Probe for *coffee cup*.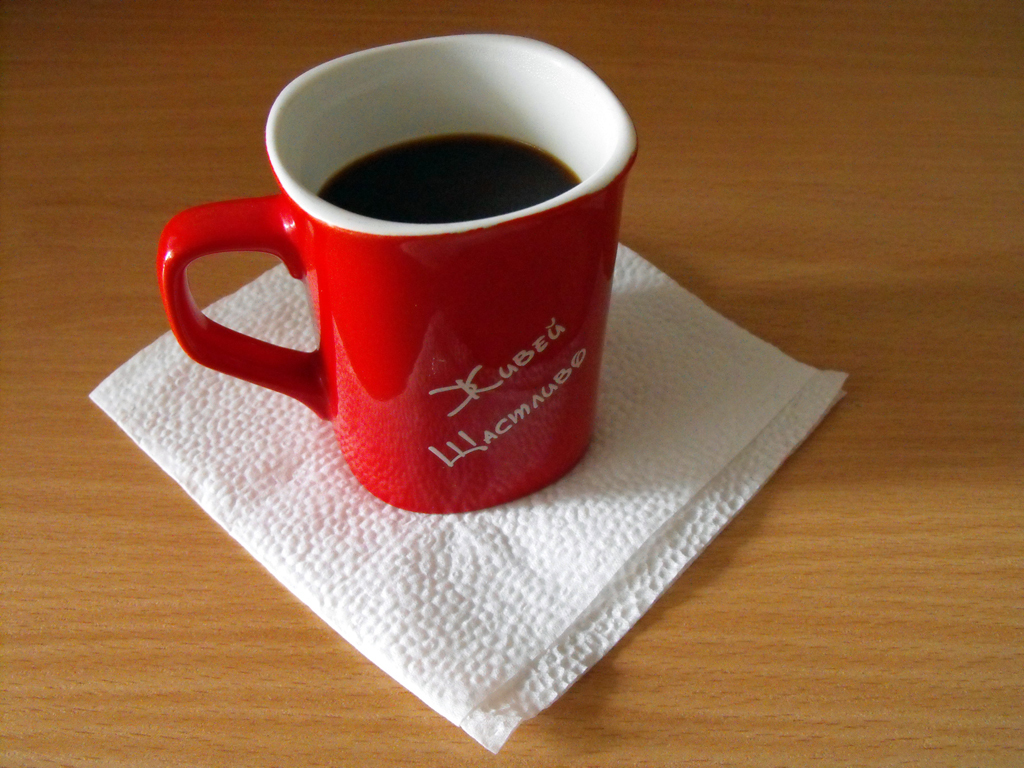
Probe result: {"x1": 154, "y1": 33, "x2": 641, "y2": 514}.
